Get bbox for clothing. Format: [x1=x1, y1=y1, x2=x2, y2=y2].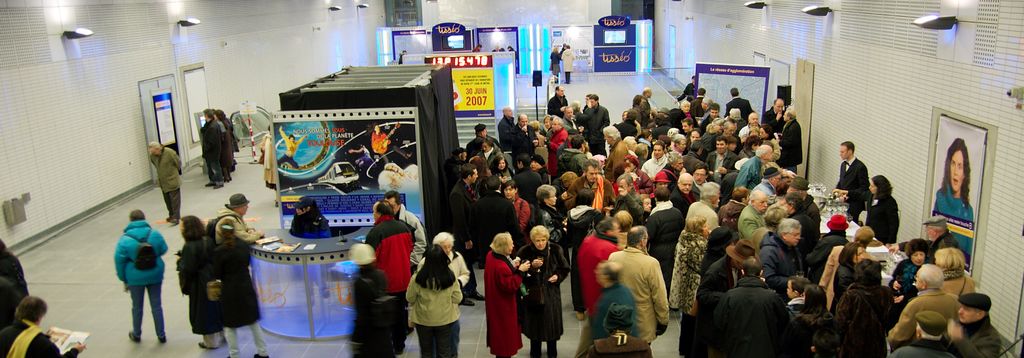
[x1=215, y1=210, x2=257, y2=240].
